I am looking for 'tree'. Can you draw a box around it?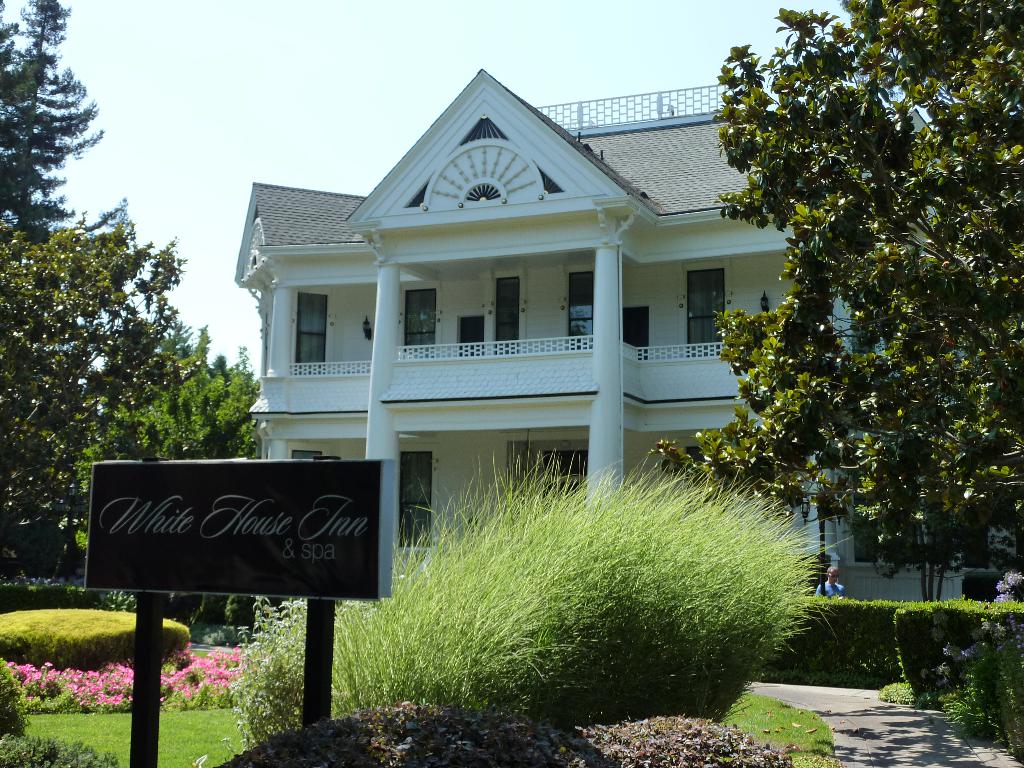
Sure, the bounding box is box(702, 12, 1004, 618).
